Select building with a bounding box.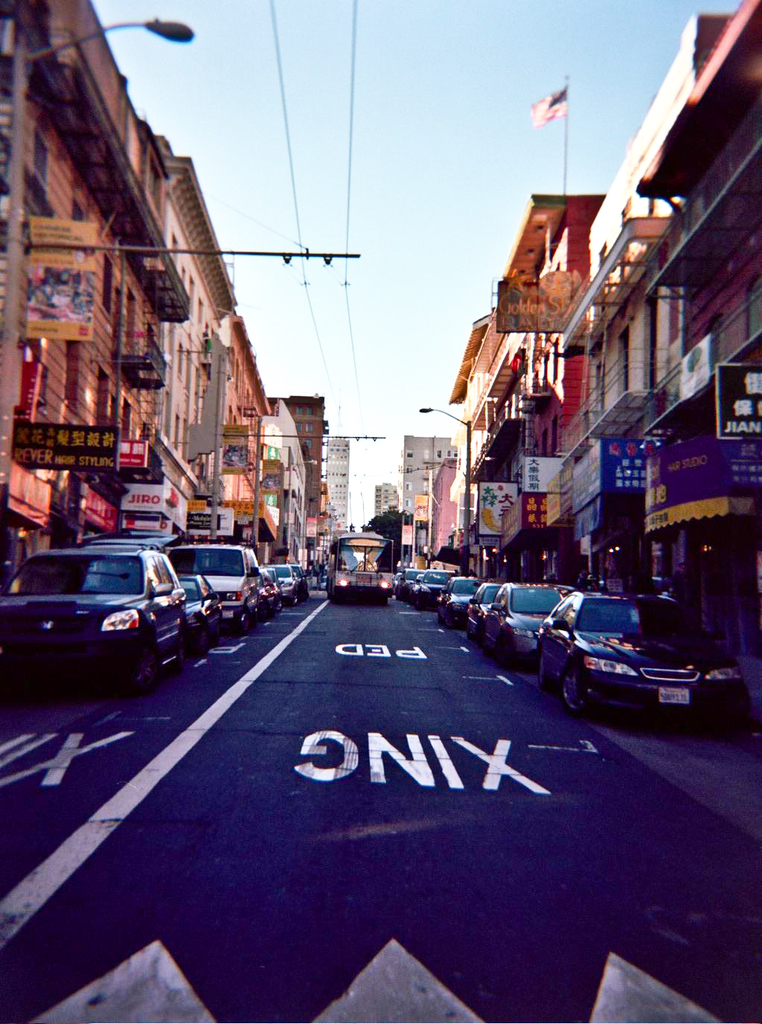
bbox=[401, 0, 761, 650].
